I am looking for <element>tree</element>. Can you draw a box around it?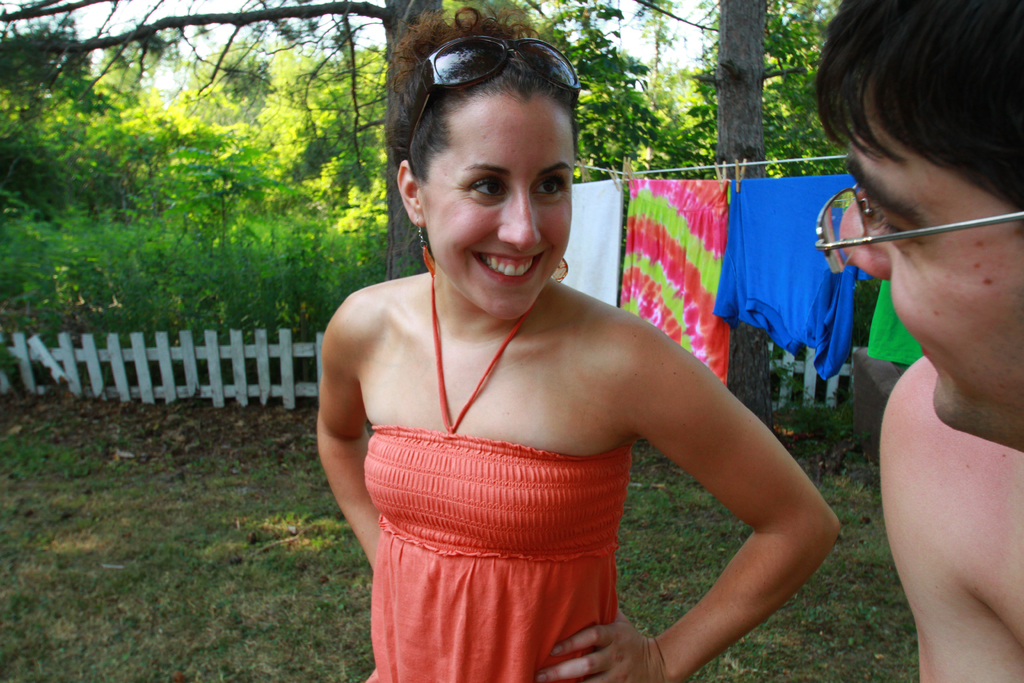
Sure, the bounding box is BBox(0, 0, 444, 282).
